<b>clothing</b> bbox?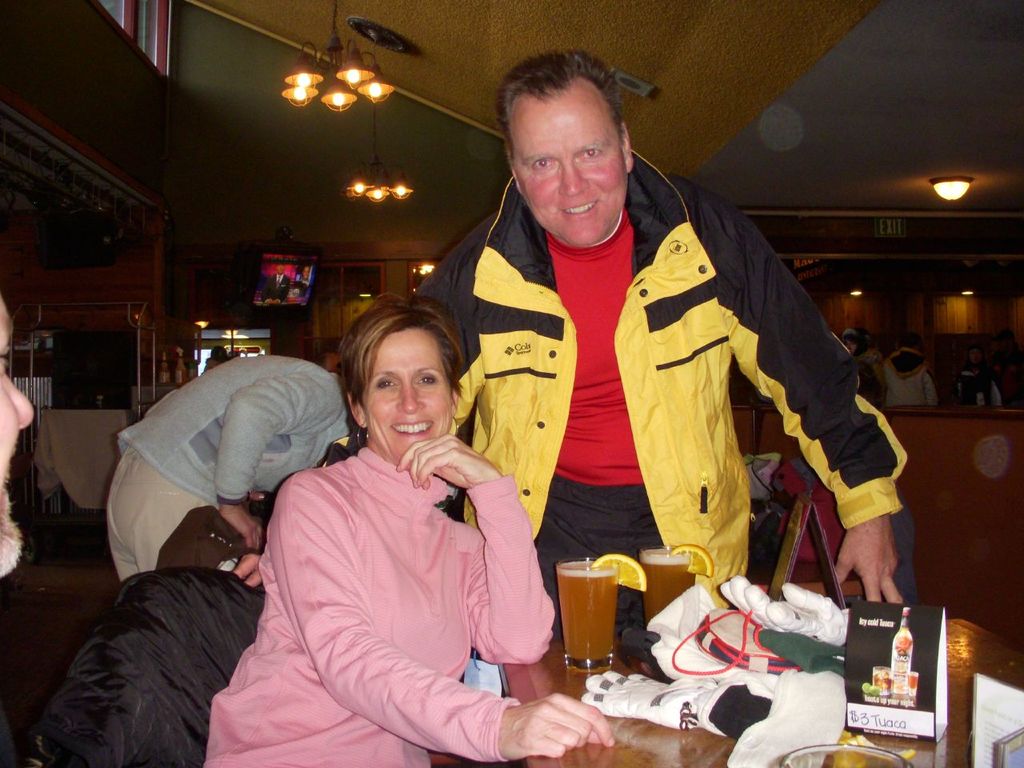
[953, 365, 1005, 406]
